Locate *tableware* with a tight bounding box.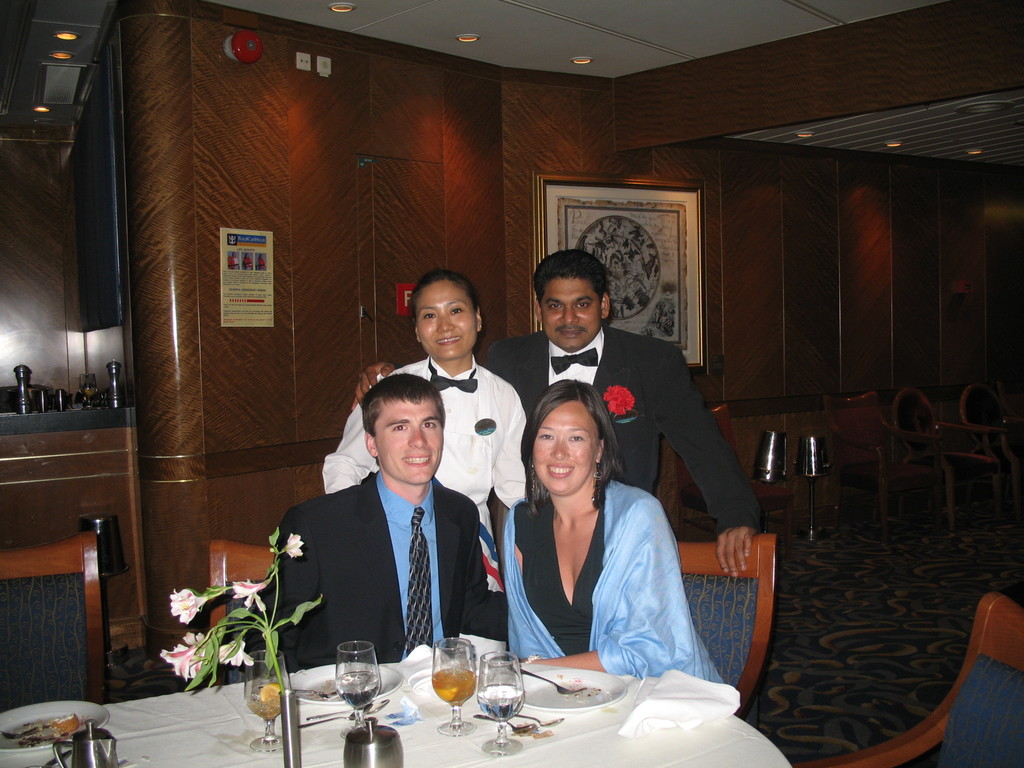
244, 643, 298, 759.
